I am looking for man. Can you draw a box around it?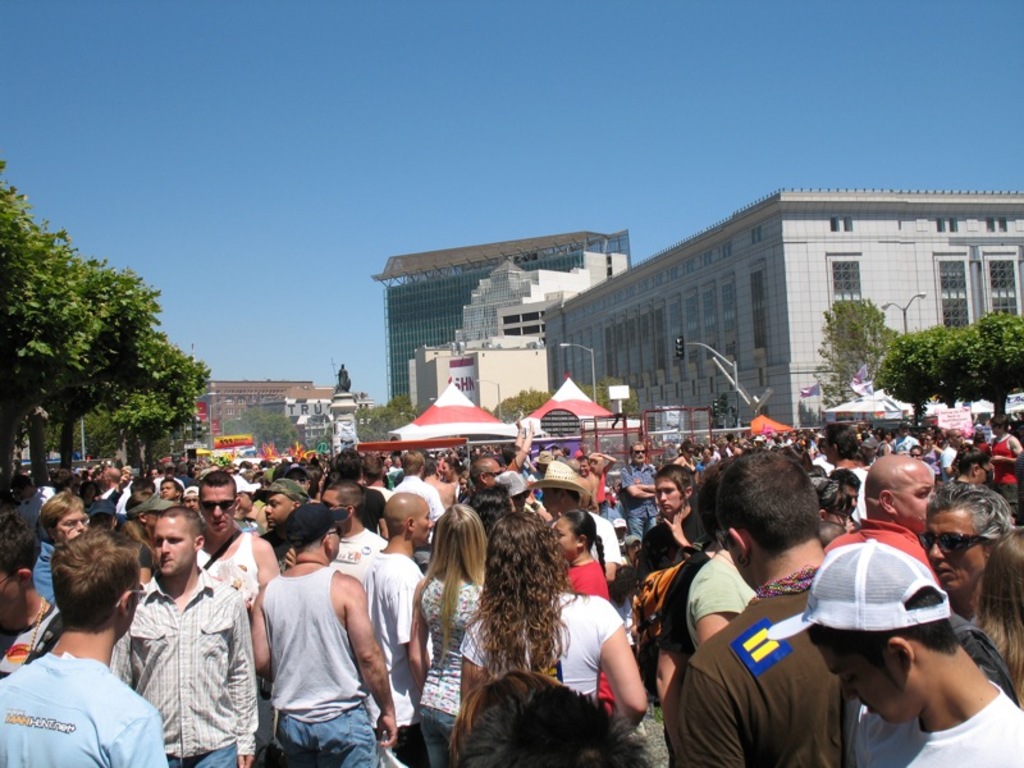
Sure, the bounding box is {"left": 0, "top": 511, "right": 79, "bottom": 676}.
